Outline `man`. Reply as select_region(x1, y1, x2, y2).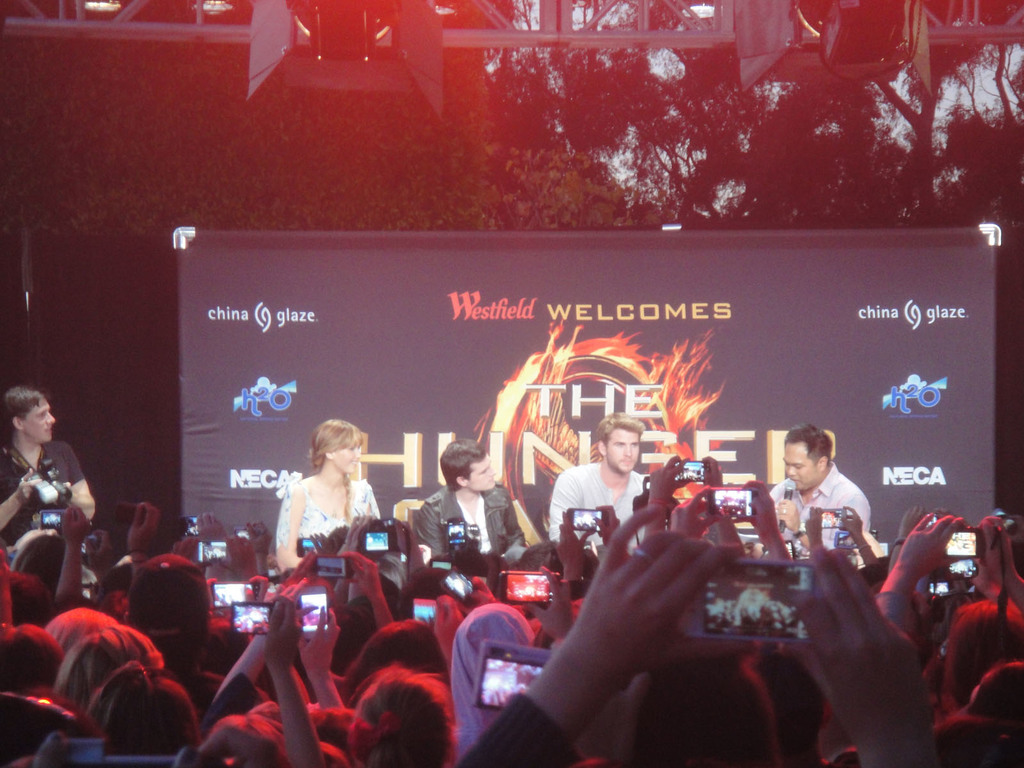
select_region(104, 661, 231, 761).
